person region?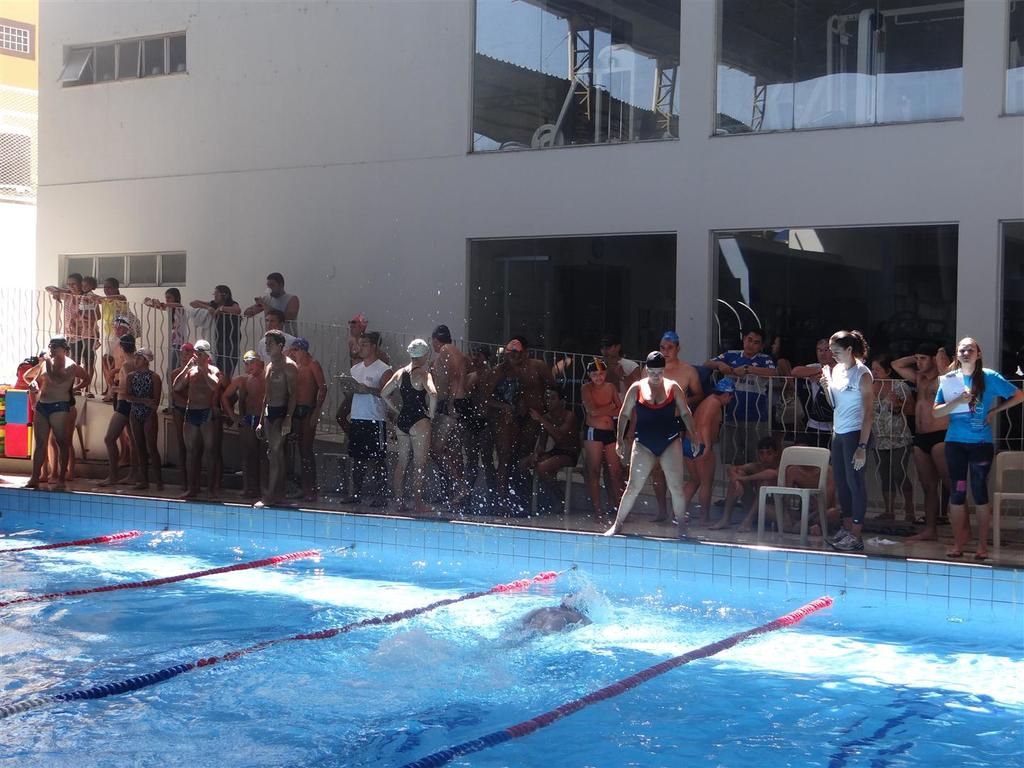
597,336,636,412
